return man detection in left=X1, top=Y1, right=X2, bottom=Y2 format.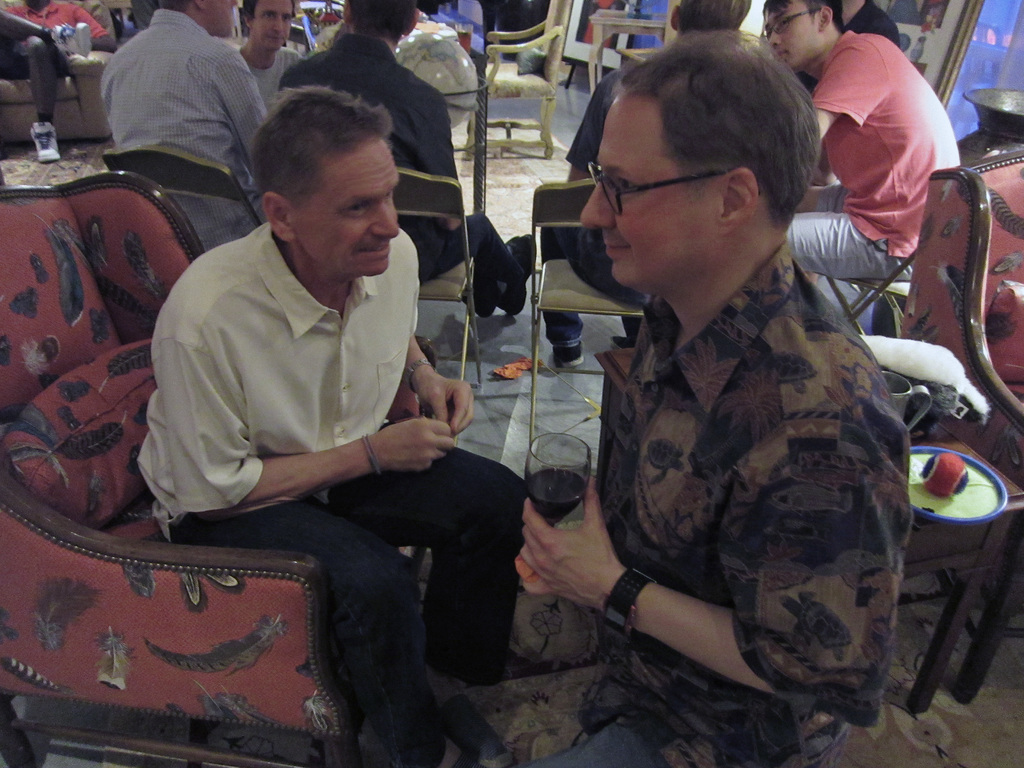
left=89, top=63, right=528, bottom=716.
